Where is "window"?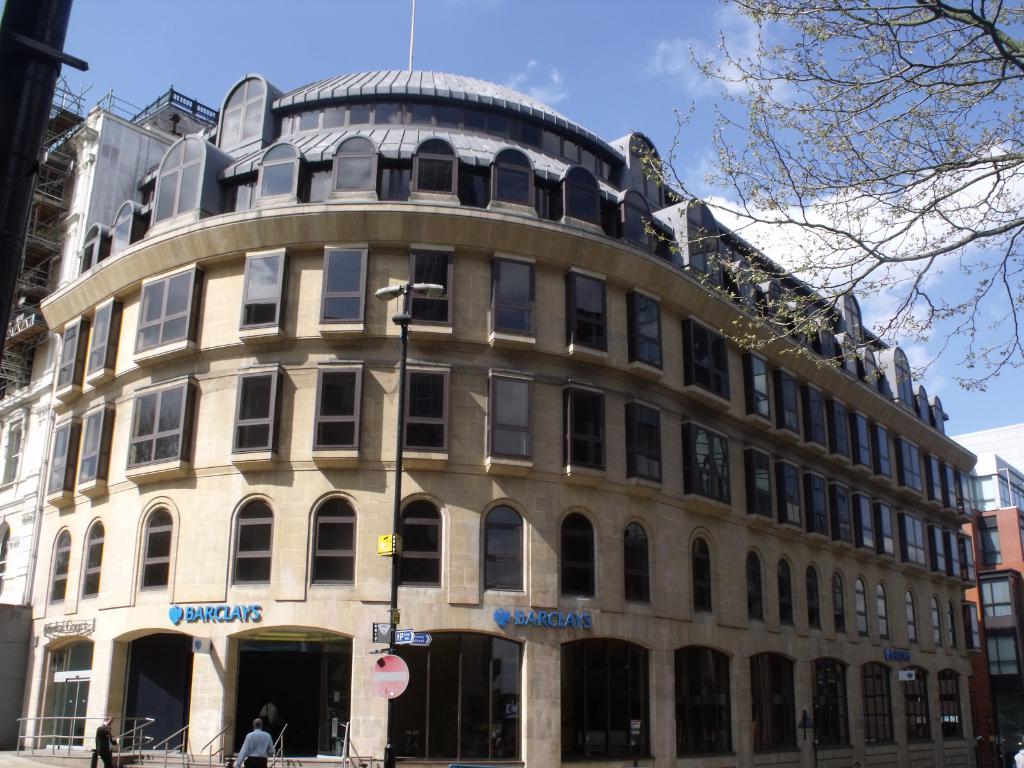
556/505/599/600.
